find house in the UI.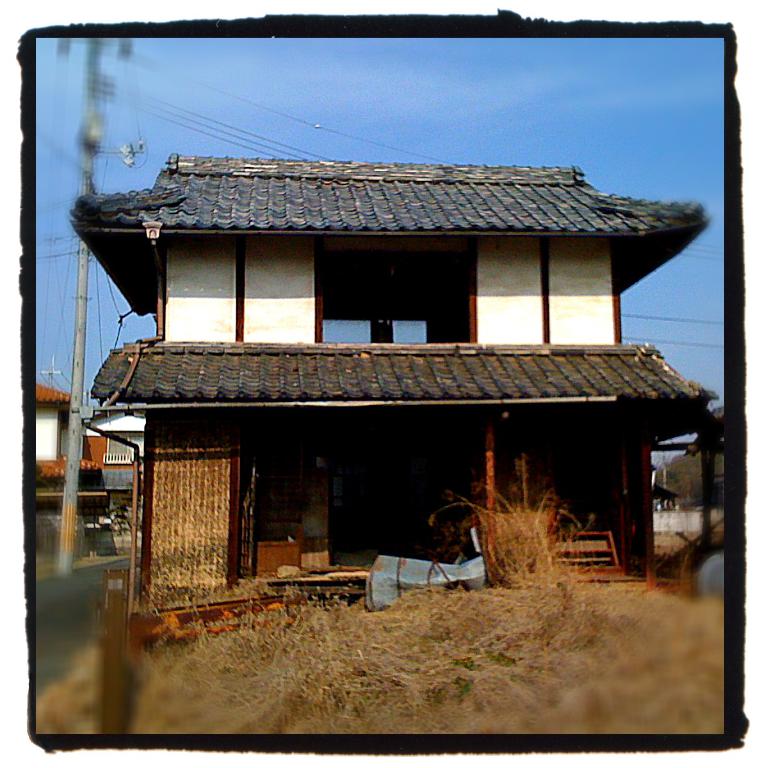
UI element at x1=32 y1=378 x2=136 y2=568.
